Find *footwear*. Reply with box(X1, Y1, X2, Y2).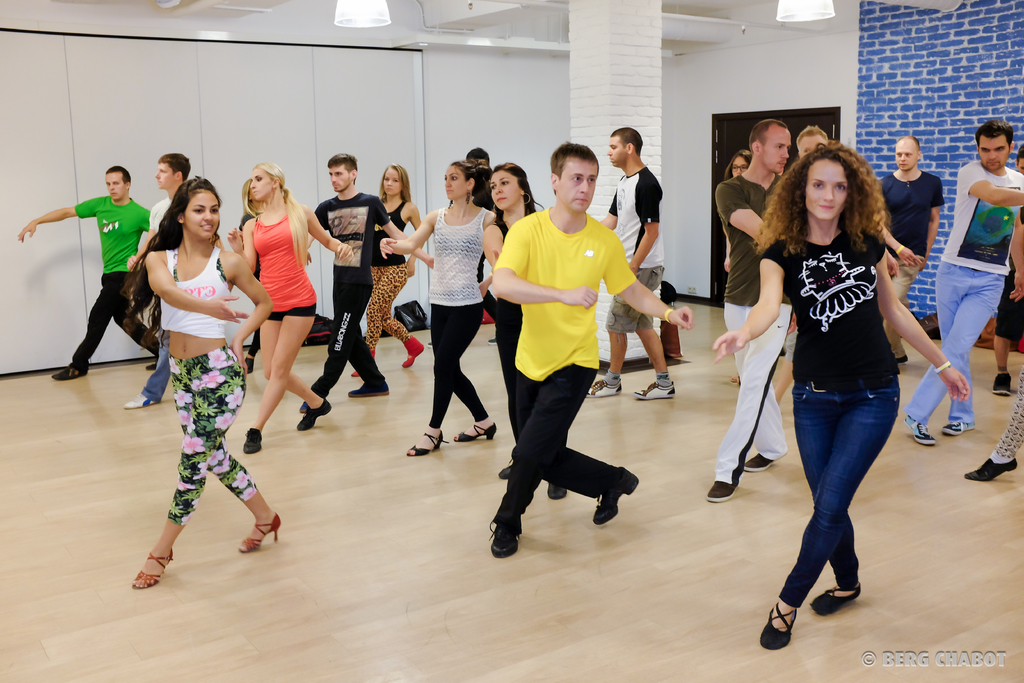
box(908, 416, 937, 447).
